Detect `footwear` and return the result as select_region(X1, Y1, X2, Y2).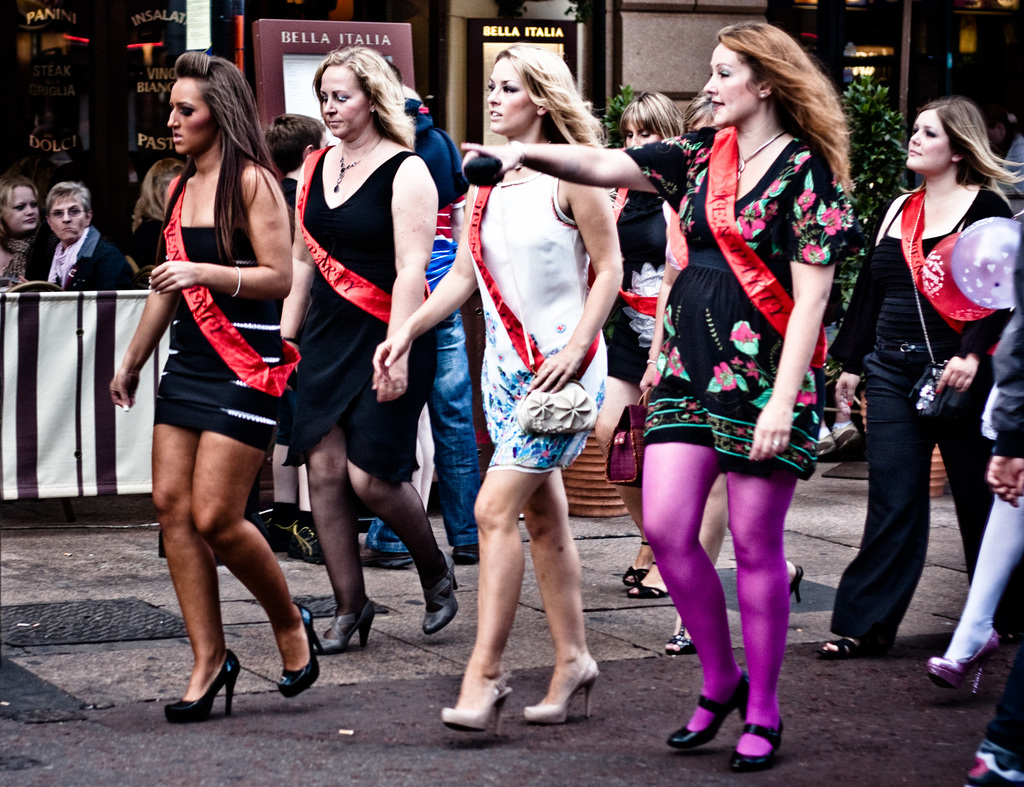
select_region(314, 597, 371, 647).
